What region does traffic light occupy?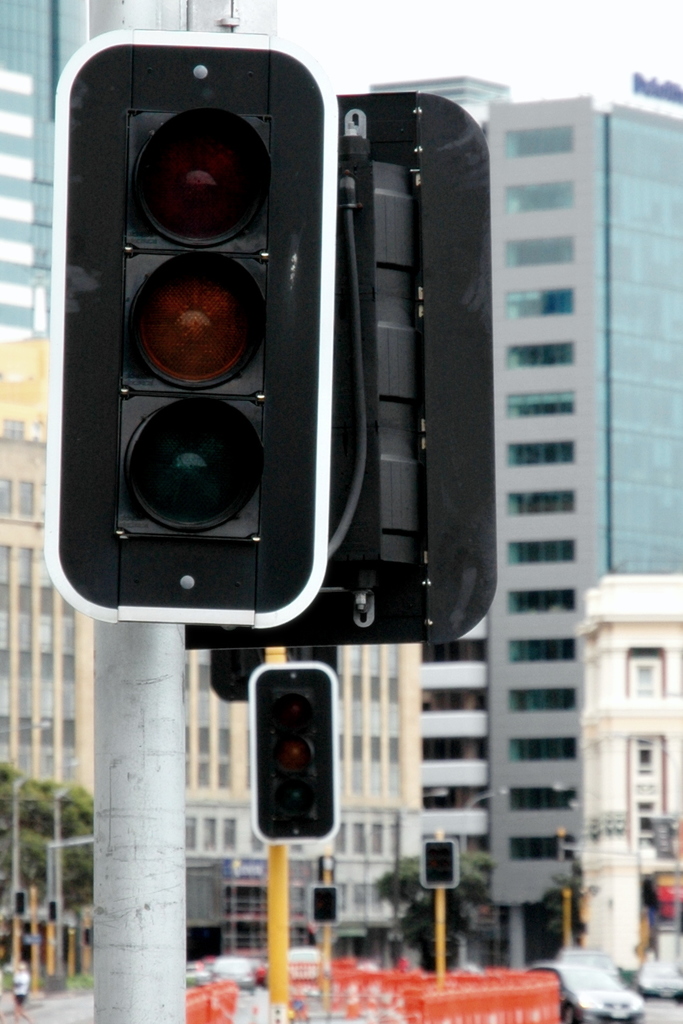
{"x1": 421, "y1": 838, "x2": 460, "y2": 890}.
